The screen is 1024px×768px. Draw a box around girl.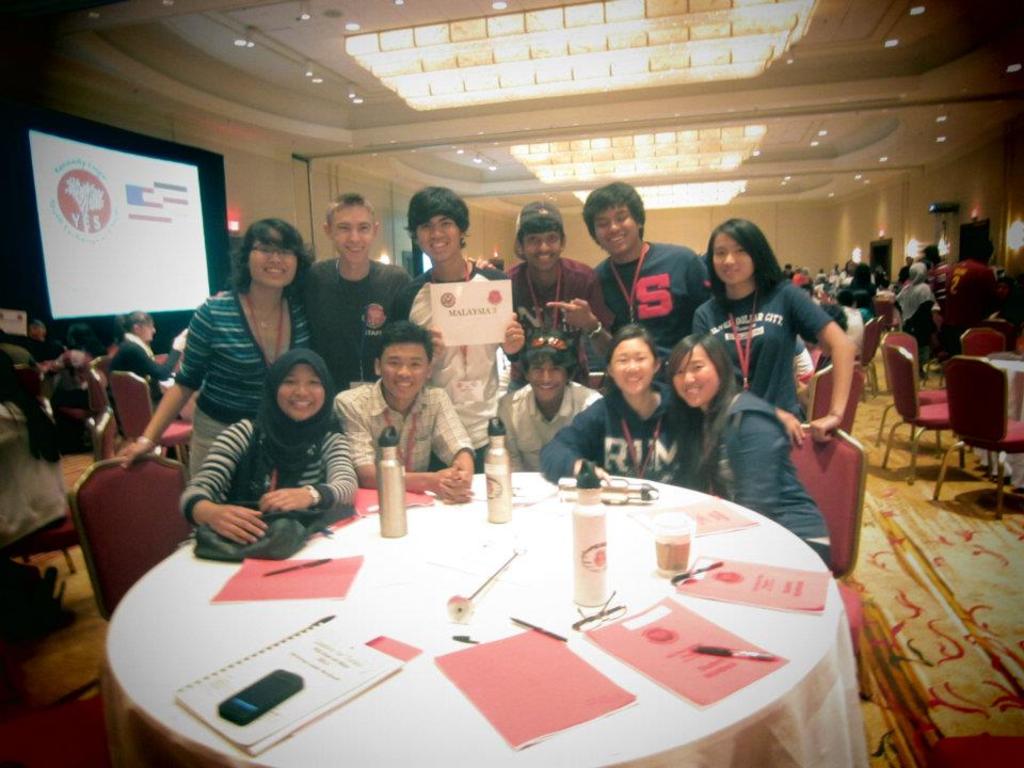
(697,219,858,444).
